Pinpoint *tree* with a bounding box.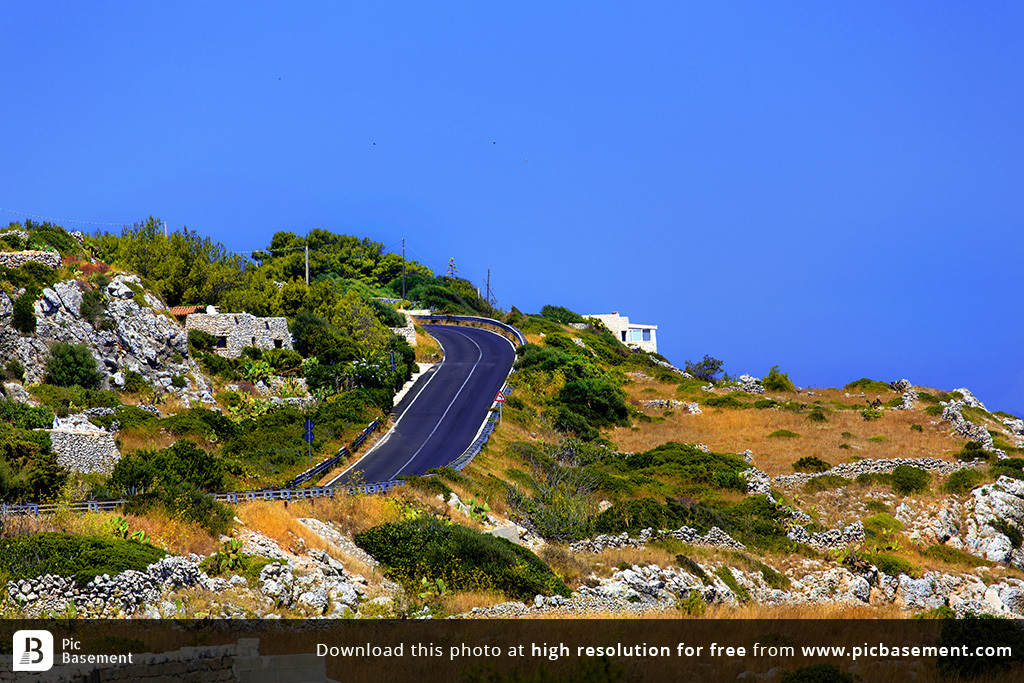
(0,427,70,514).
